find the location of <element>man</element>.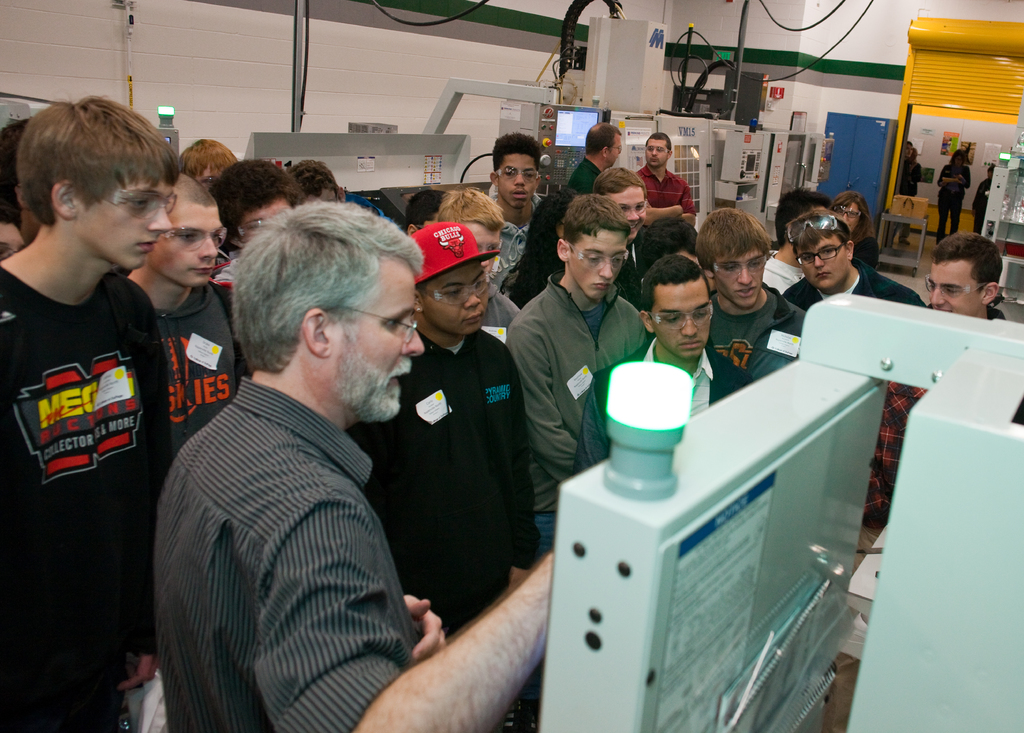
Location: left=504, top=189, right=645, bottom=529.
